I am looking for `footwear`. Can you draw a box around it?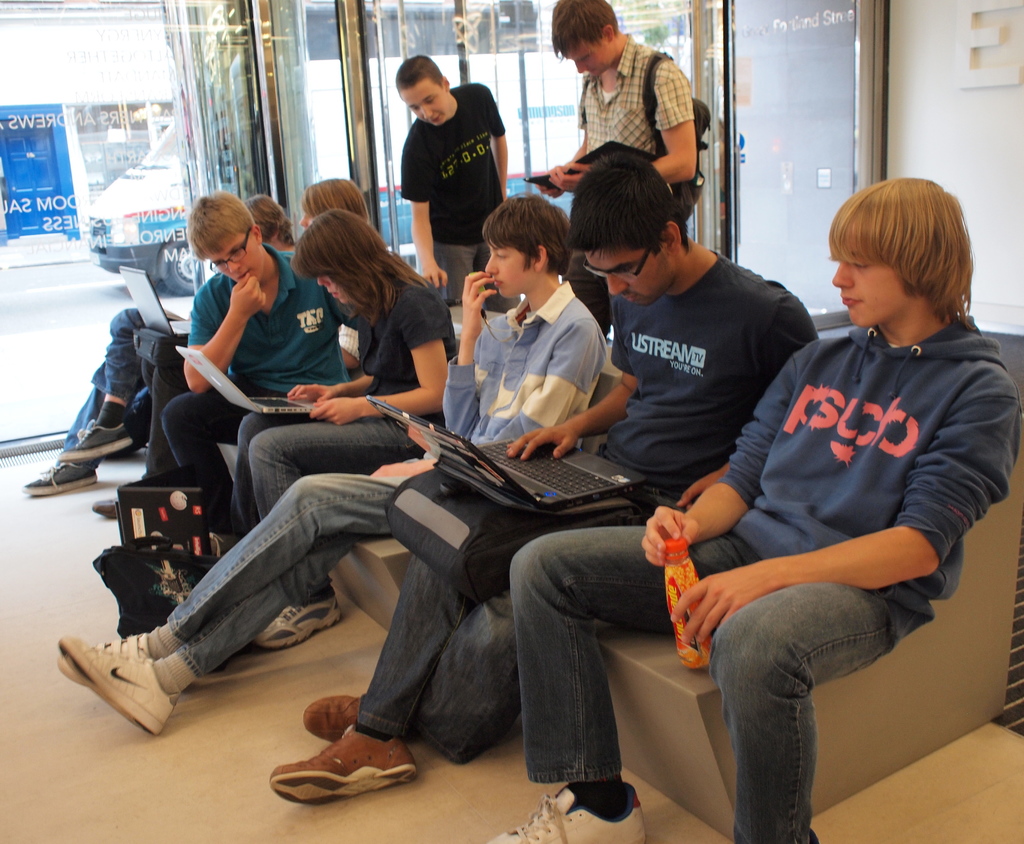
Sure, the bounding box is l=248, t=604, r=346, b=647.
